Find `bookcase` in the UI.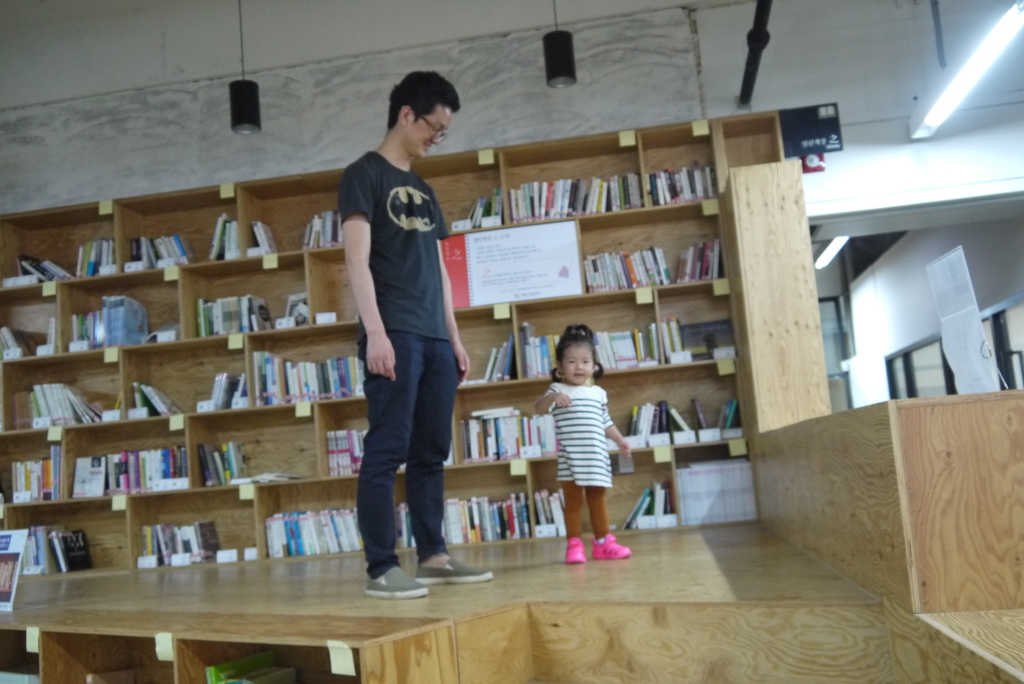
UI element at detection(0, 117, 746, 578).
